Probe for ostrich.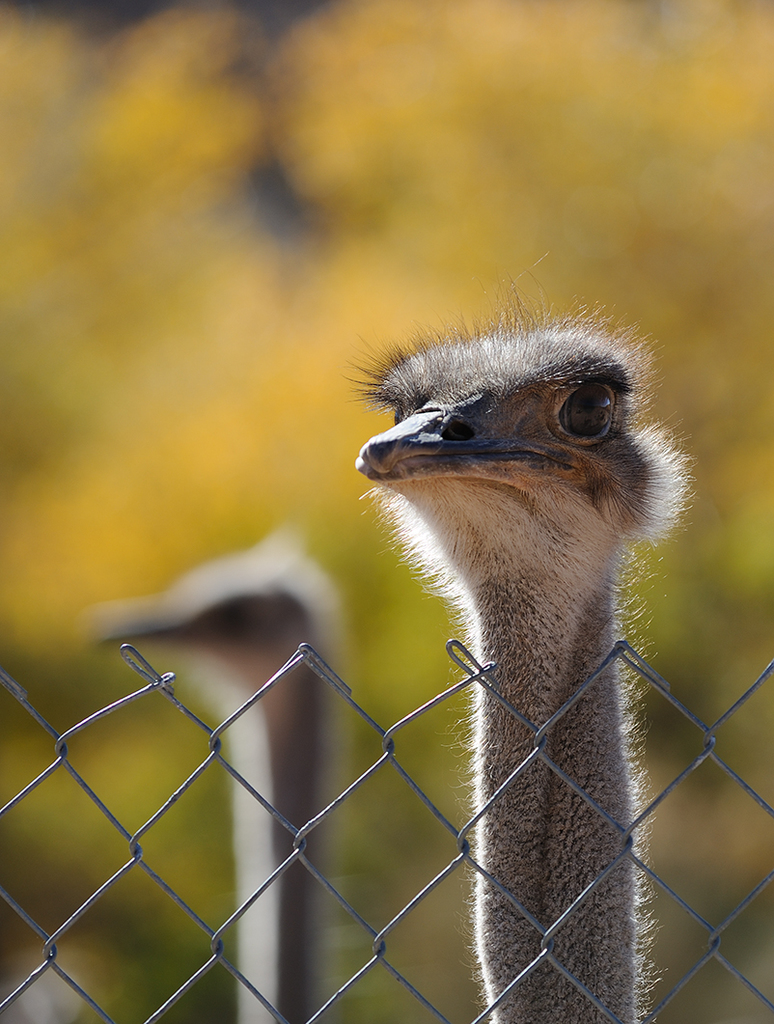
Probe result: BBox(84, 544, 317, 1023).
